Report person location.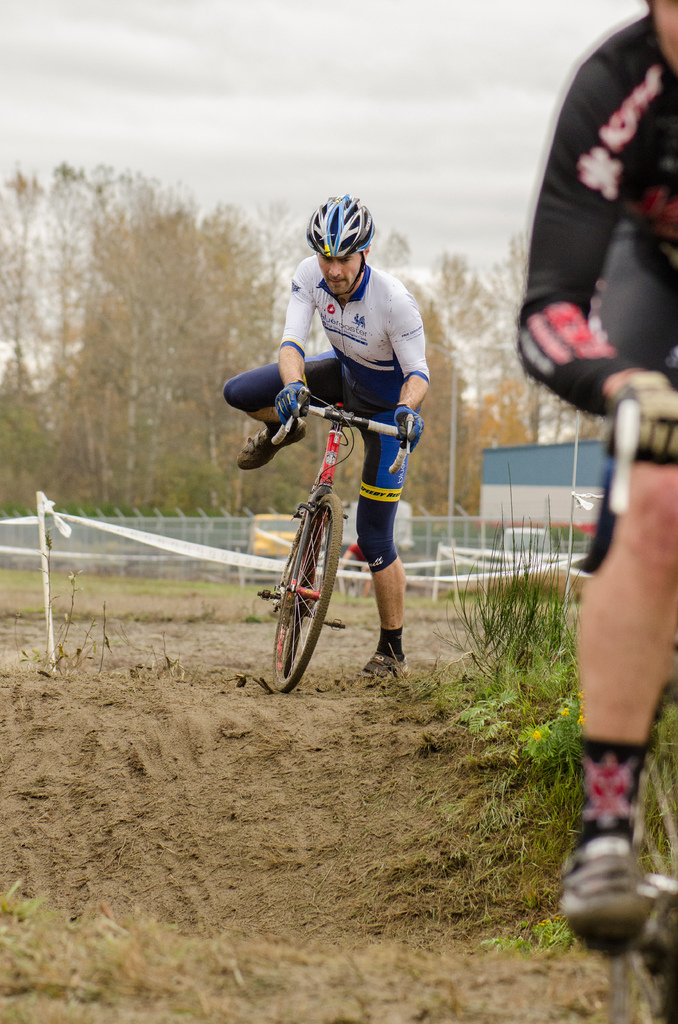
Report: pyautogui.locateOnScreen(221, 191, 433, 681).
